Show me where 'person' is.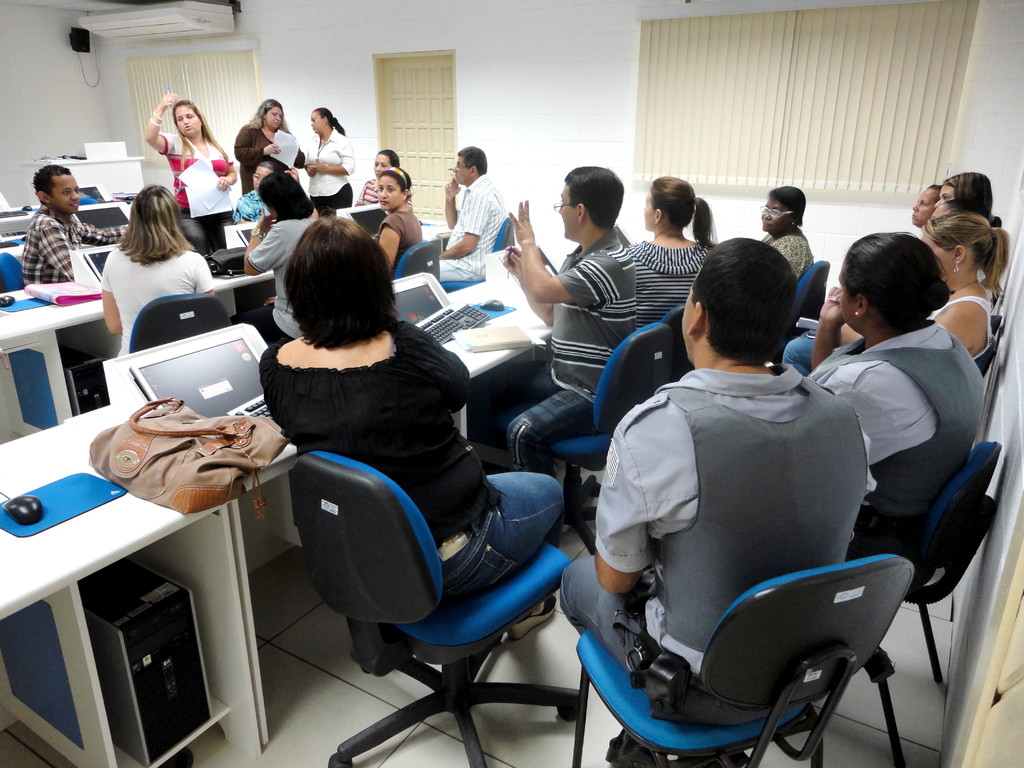
'person' is at rect(377, 175, 433, 284).
